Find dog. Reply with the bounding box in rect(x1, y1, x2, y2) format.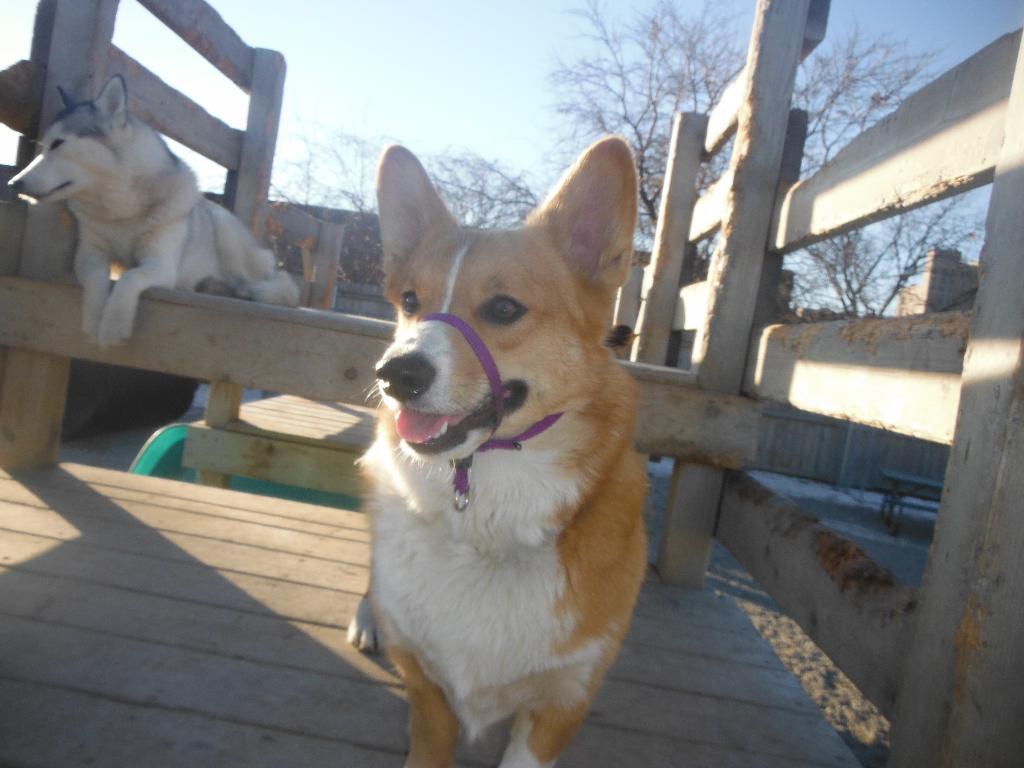
rect(348, 132, 650, 767).
